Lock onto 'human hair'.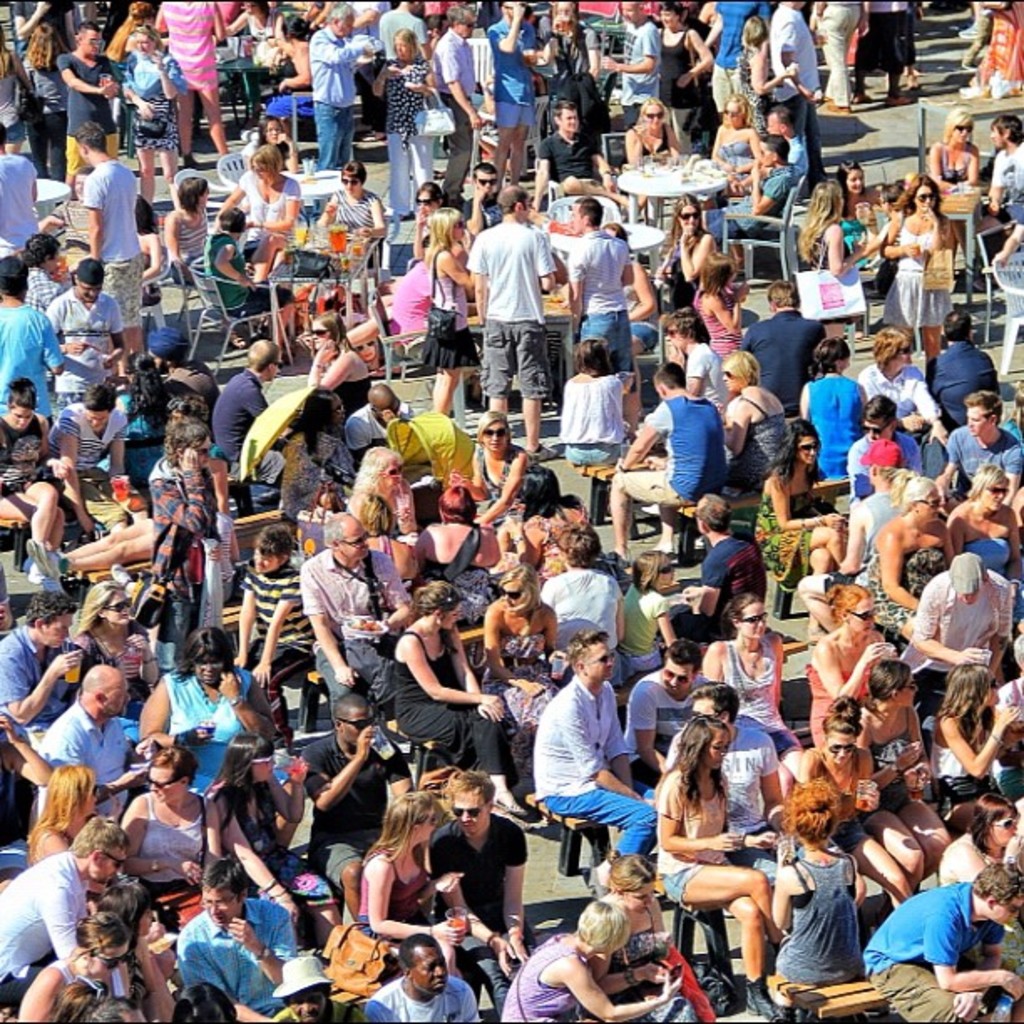
Locked: 254:525:296:562.
